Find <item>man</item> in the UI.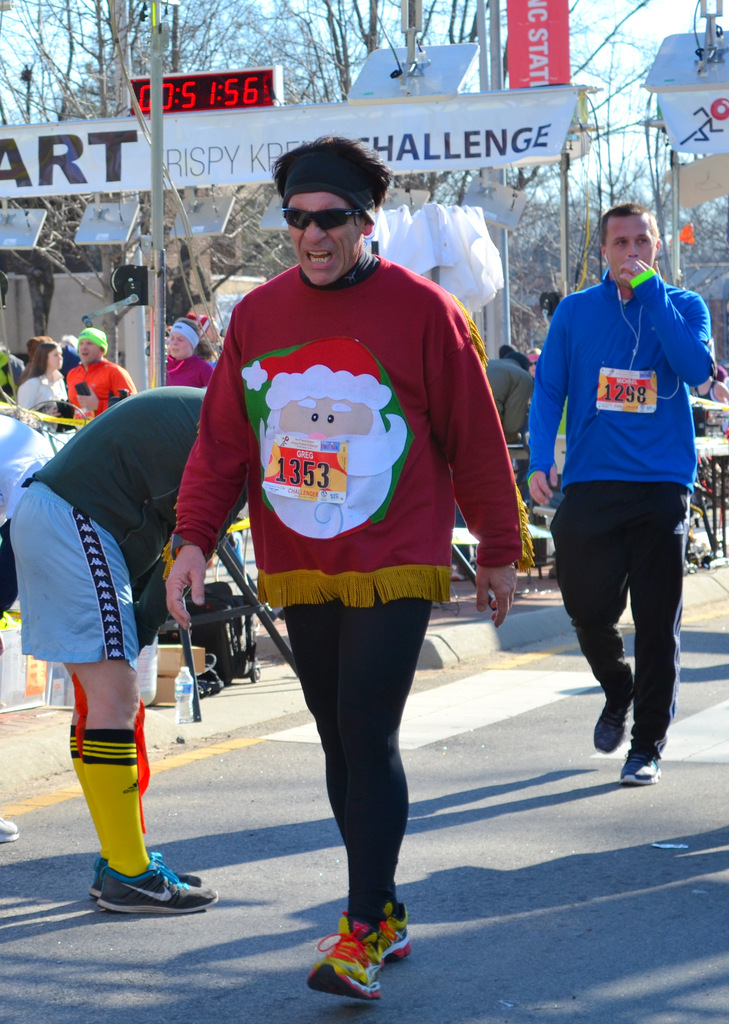
UI element at l=526, t=176, r=719, b=788.
